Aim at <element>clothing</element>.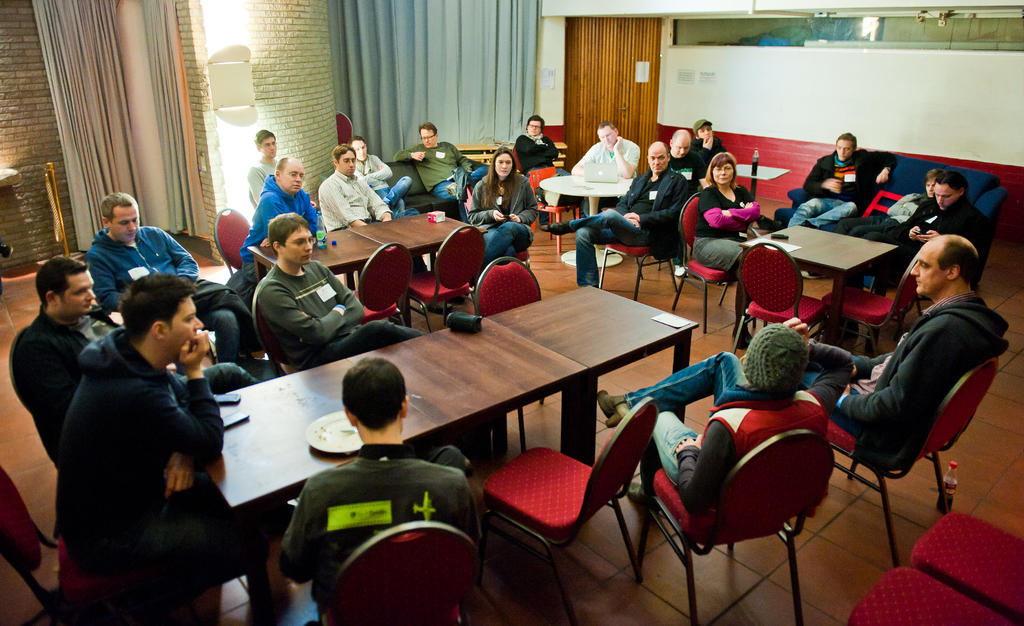
Aimed at [left=26, top=301, right=273, bottom=613].
